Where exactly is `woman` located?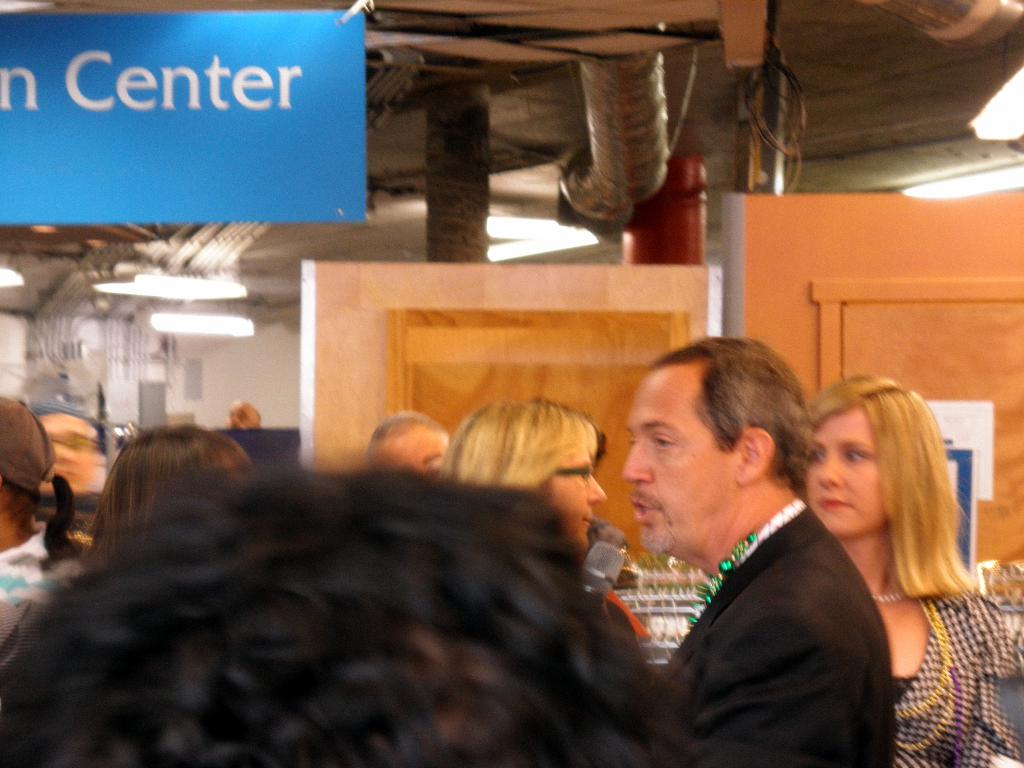
Its bounding box is crop(757, 367, 1002, 755).
